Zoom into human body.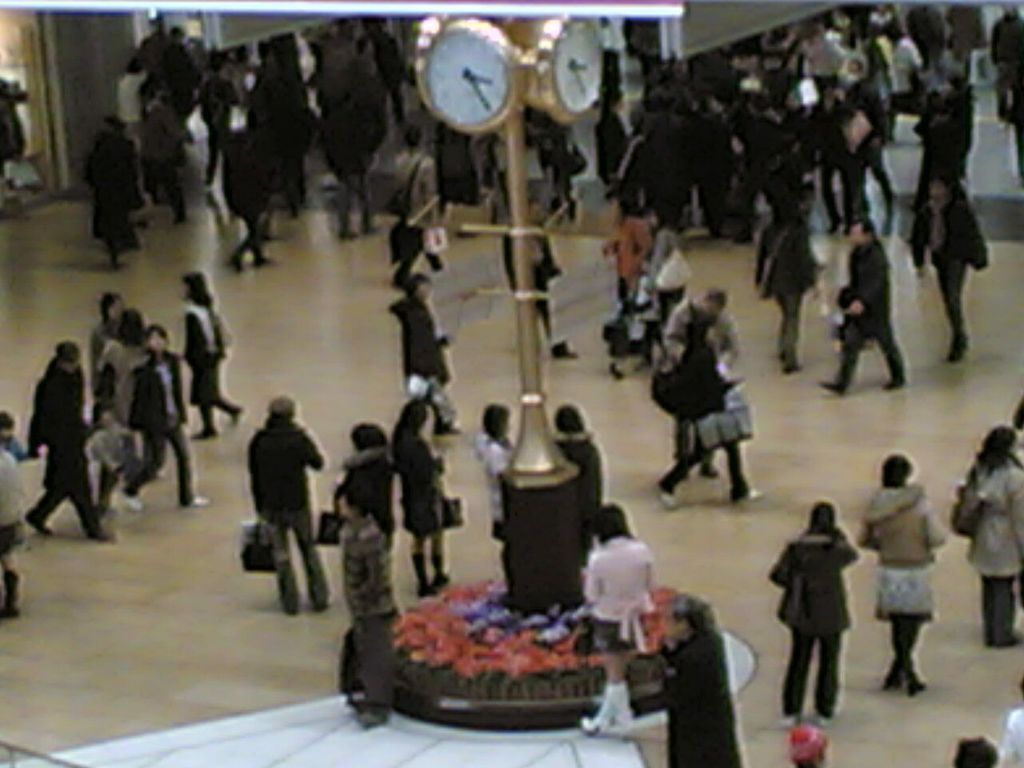
Zoom target: (474,403,517,557).
